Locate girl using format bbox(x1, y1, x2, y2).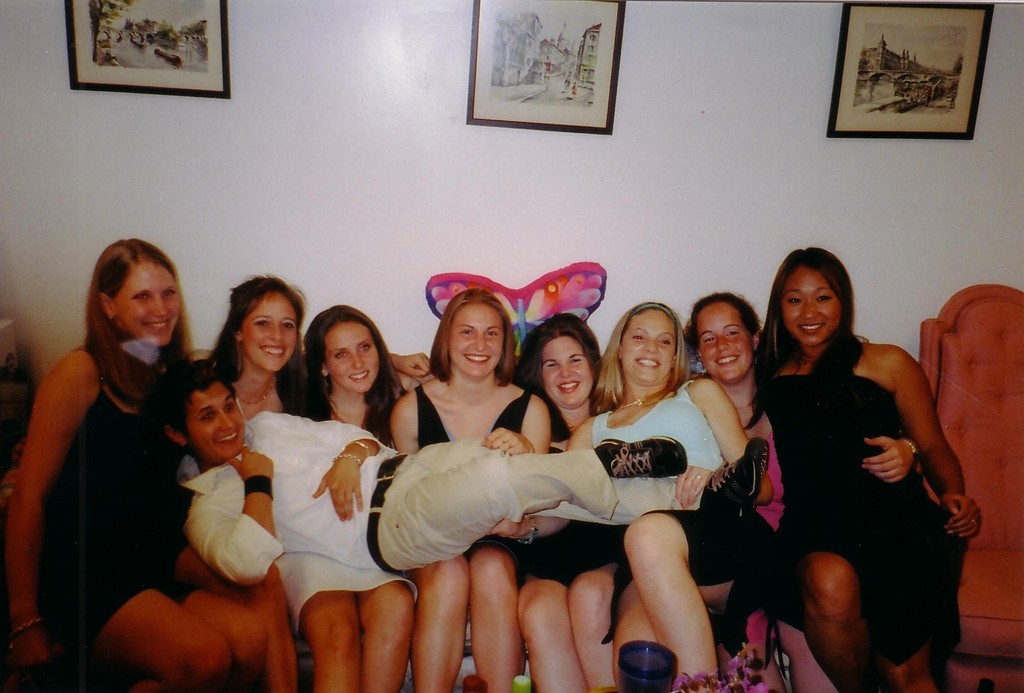
bbox(385, 294, 554, 680).
